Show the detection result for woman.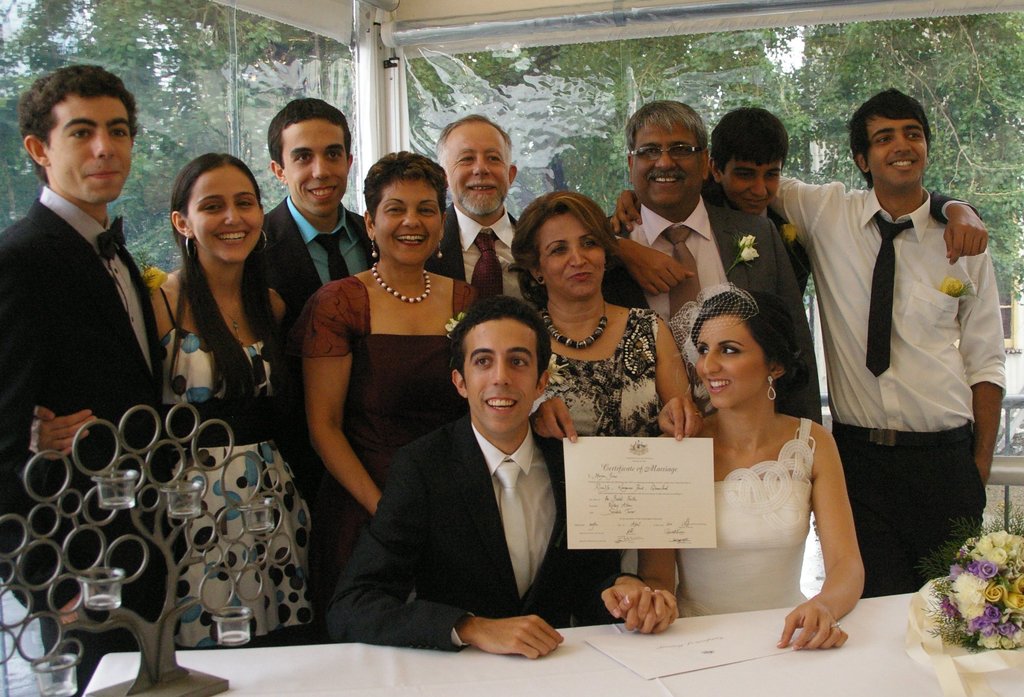
(x1=509, y1=191, x2=699, y2=567).
